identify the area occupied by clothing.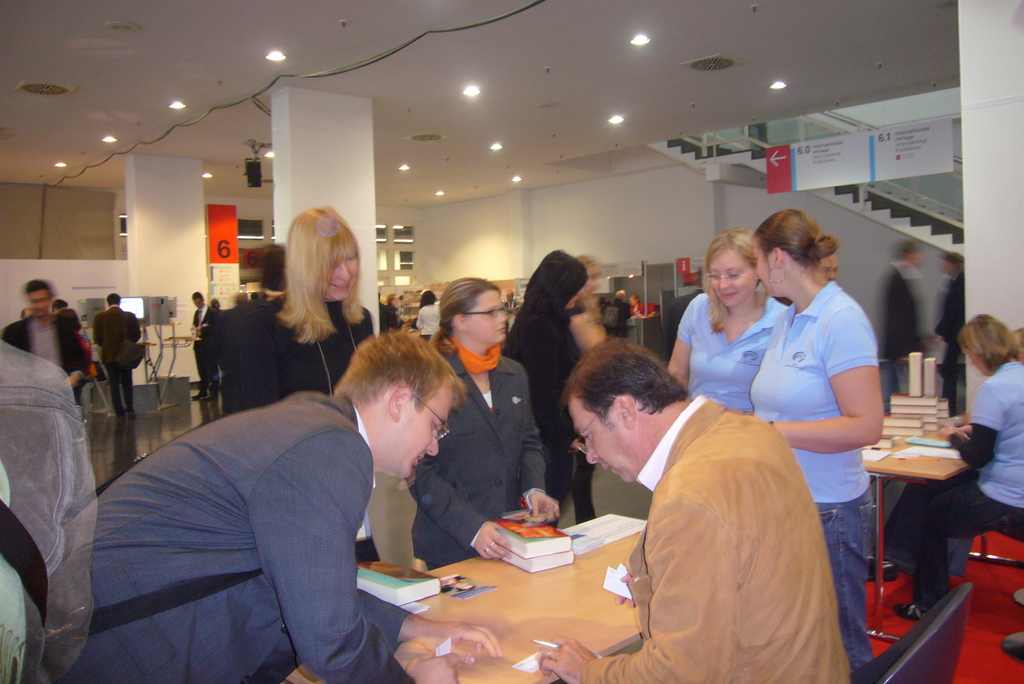
Area: {"left": 186, "top": 305, "right": 217, "bottom": 383}.
